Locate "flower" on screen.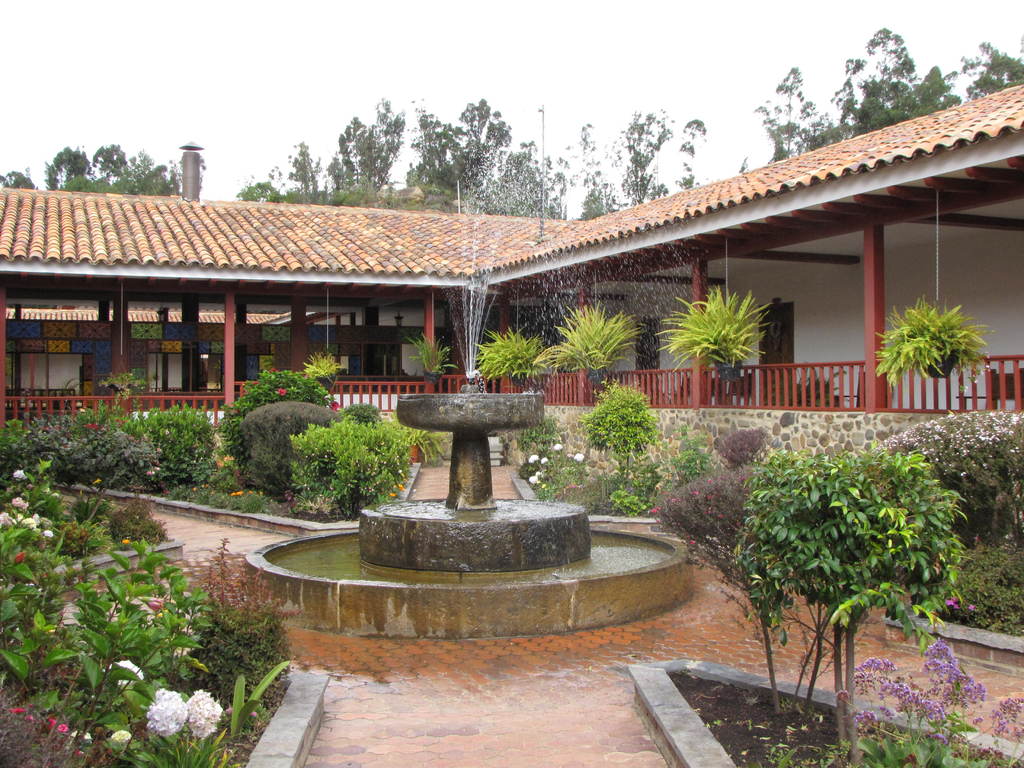
On screen at box=[575, 451, 583, 465].
